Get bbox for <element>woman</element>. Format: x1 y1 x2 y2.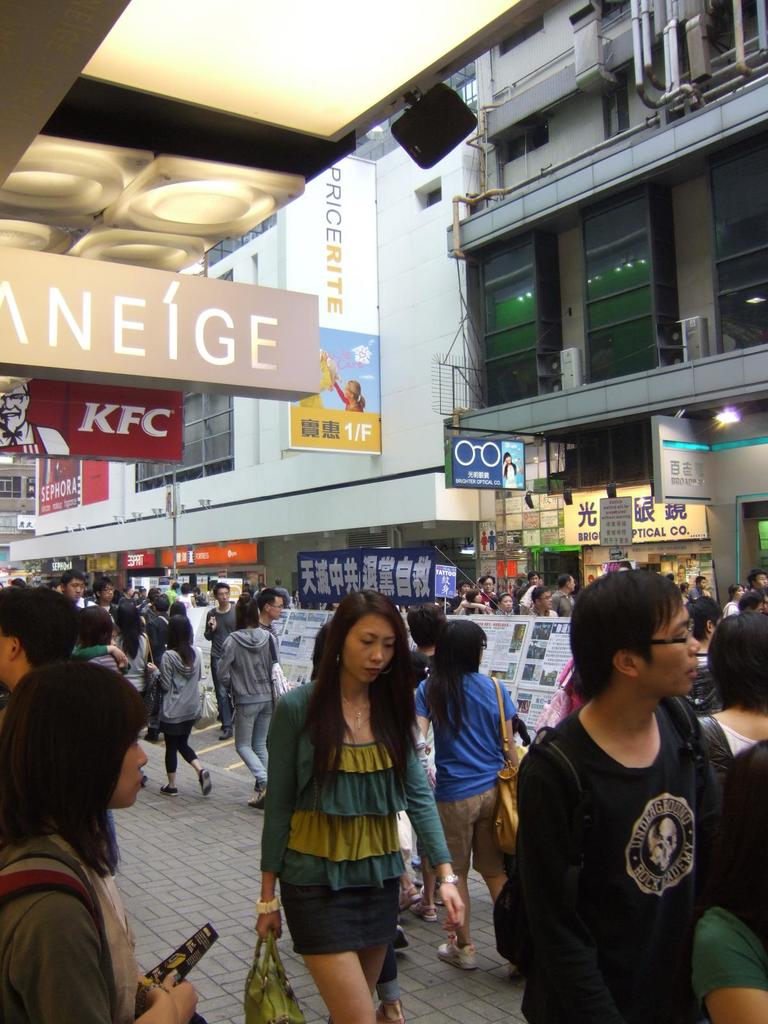
461 588 487 612.
